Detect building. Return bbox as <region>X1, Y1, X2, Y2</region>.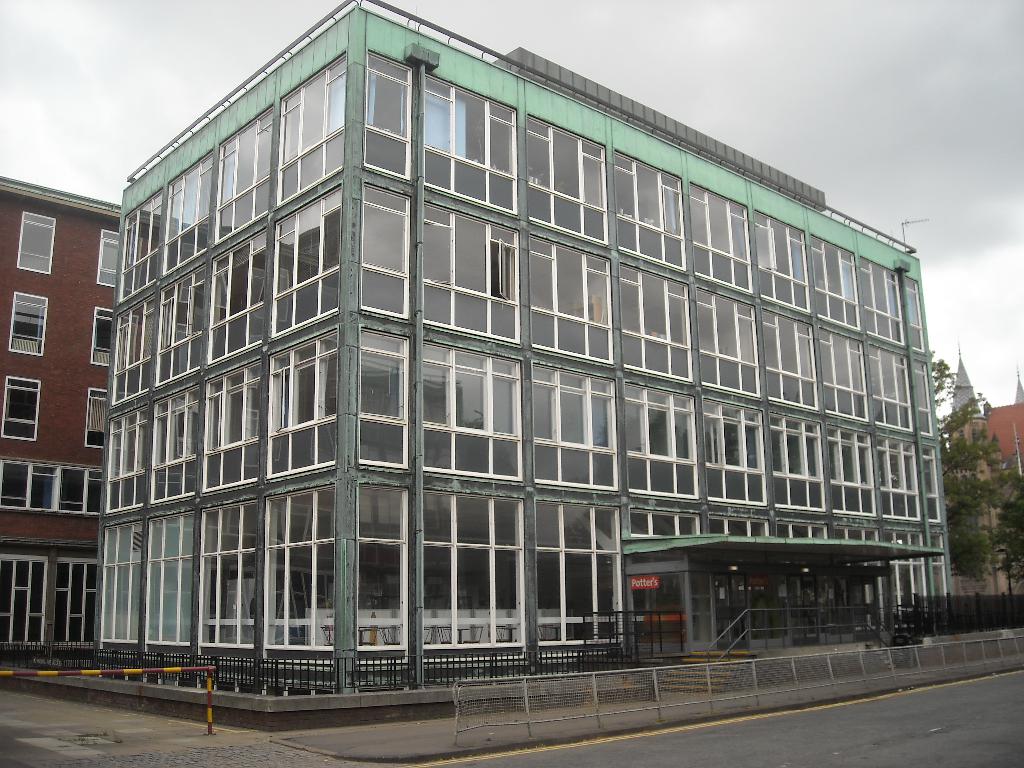
<region>92, 0, 952, 684</region>.
